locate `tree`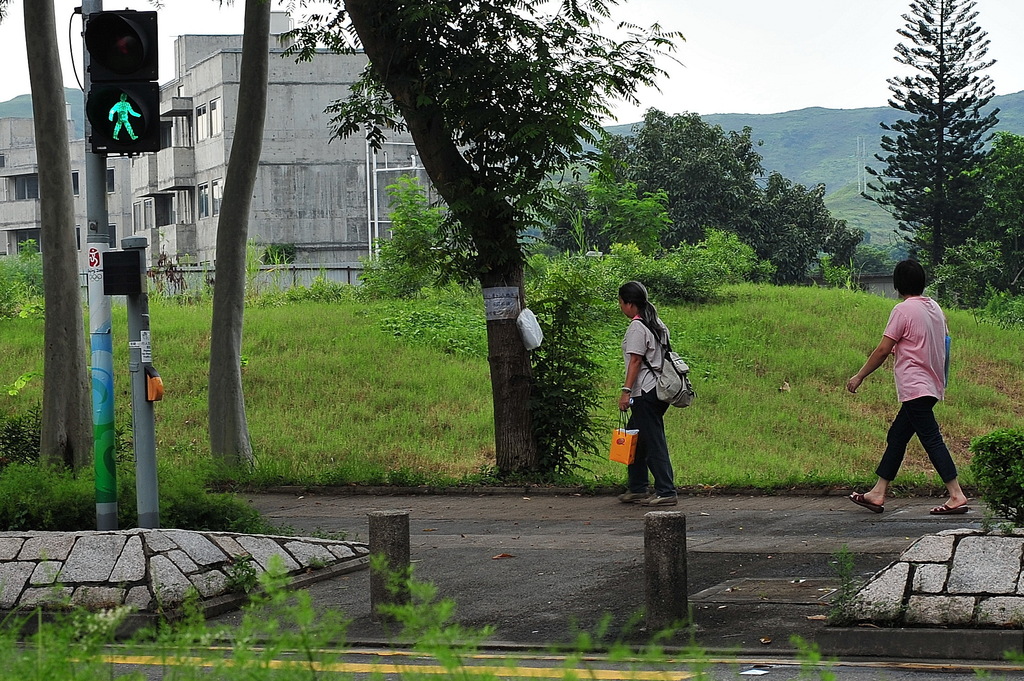
272:0:684:481
